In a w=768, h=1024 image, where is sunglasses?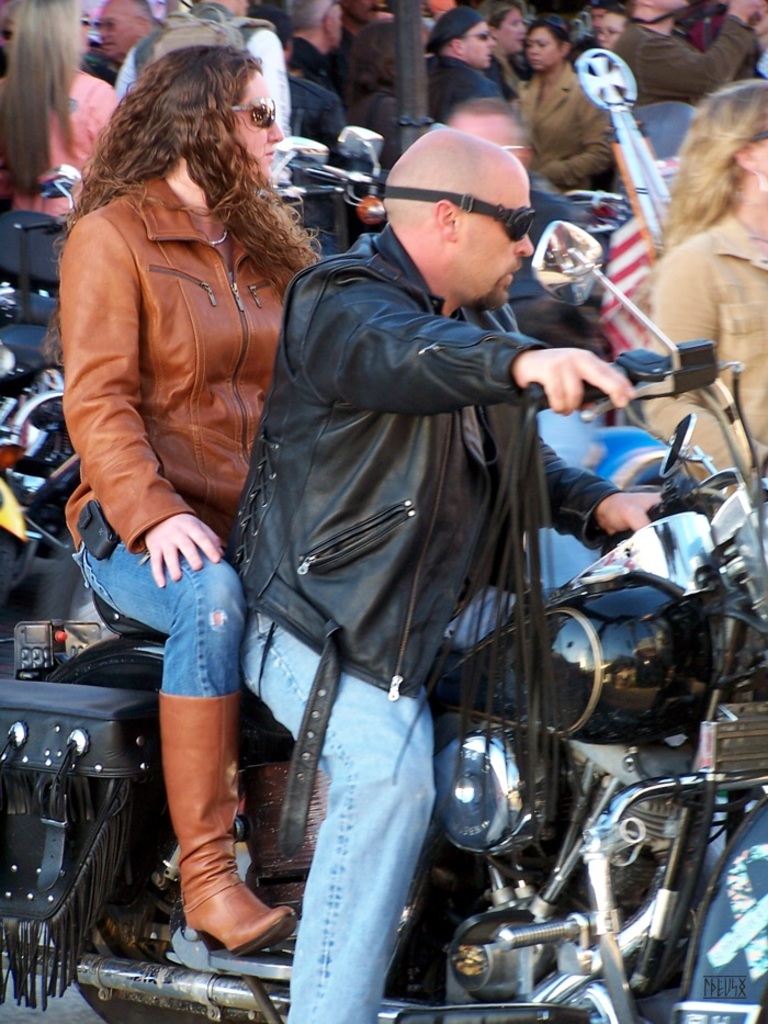
[465,29,490,42].
